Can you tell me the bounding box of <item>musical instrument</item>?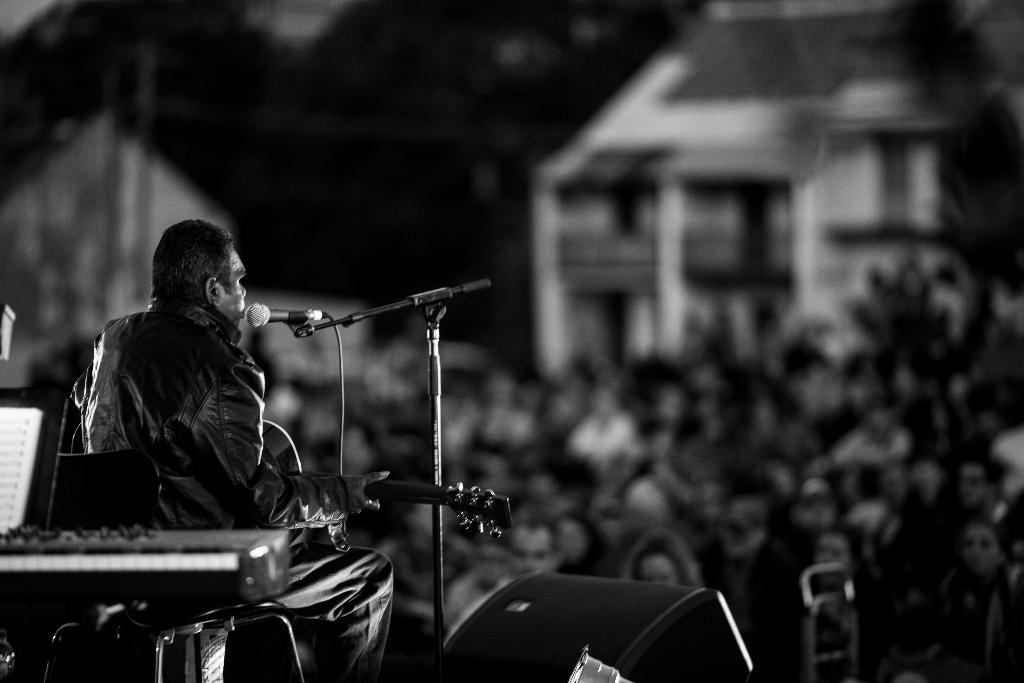
260, 419, 508, 536.
